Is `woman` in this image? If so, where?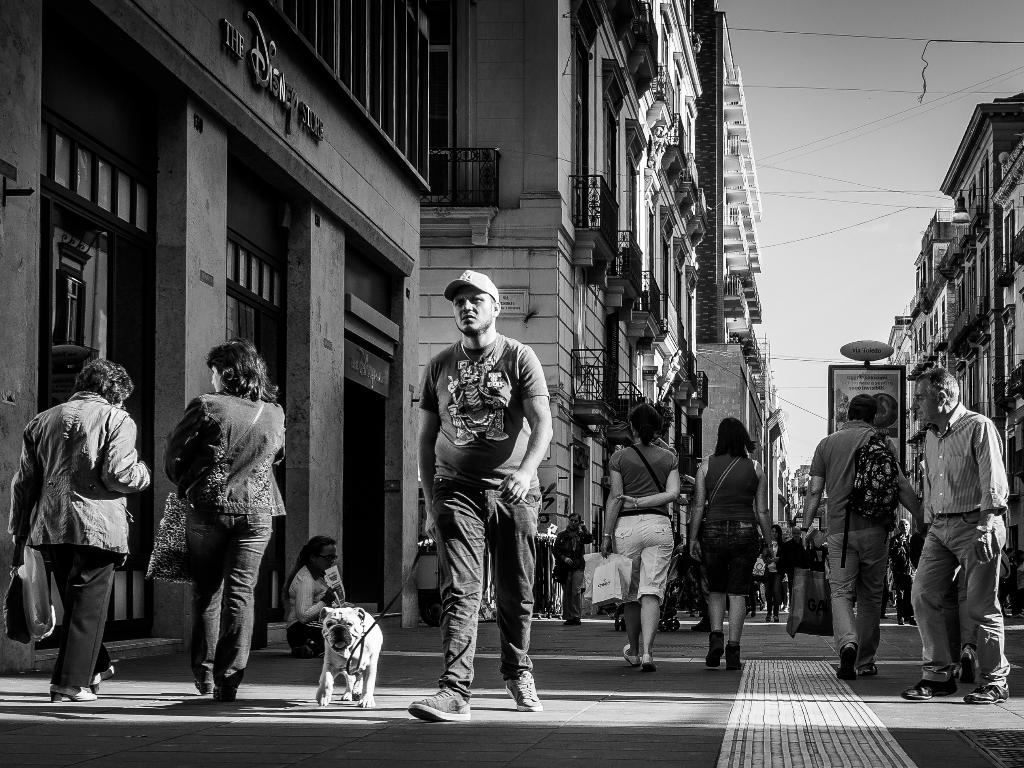
Yes, at select_region(1, 352, 164, 714).
